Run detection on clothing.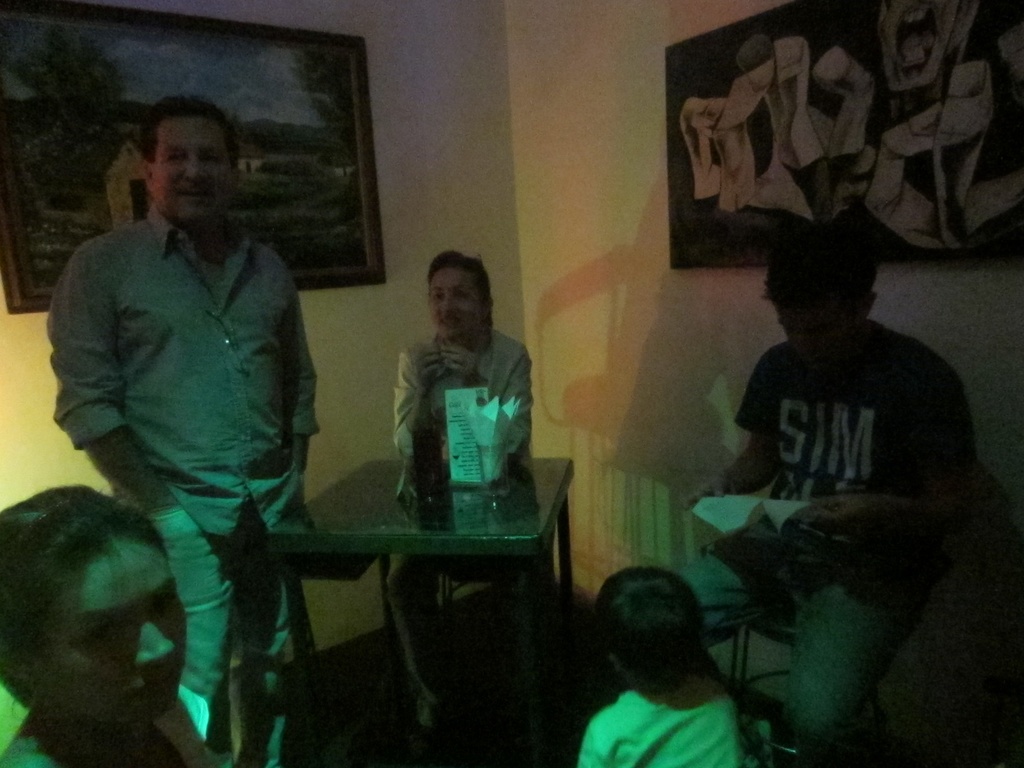
Result: (0, 687, 211, 767).
